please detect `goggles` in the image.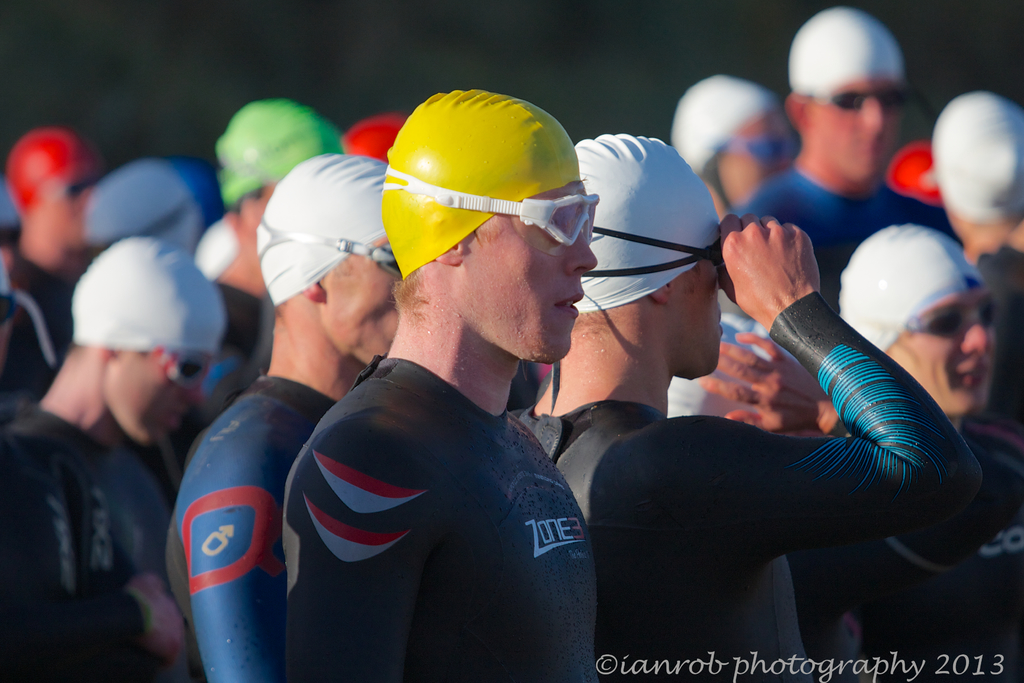
pyautogui.locateOnScreen(807, 83, 915, 122).
